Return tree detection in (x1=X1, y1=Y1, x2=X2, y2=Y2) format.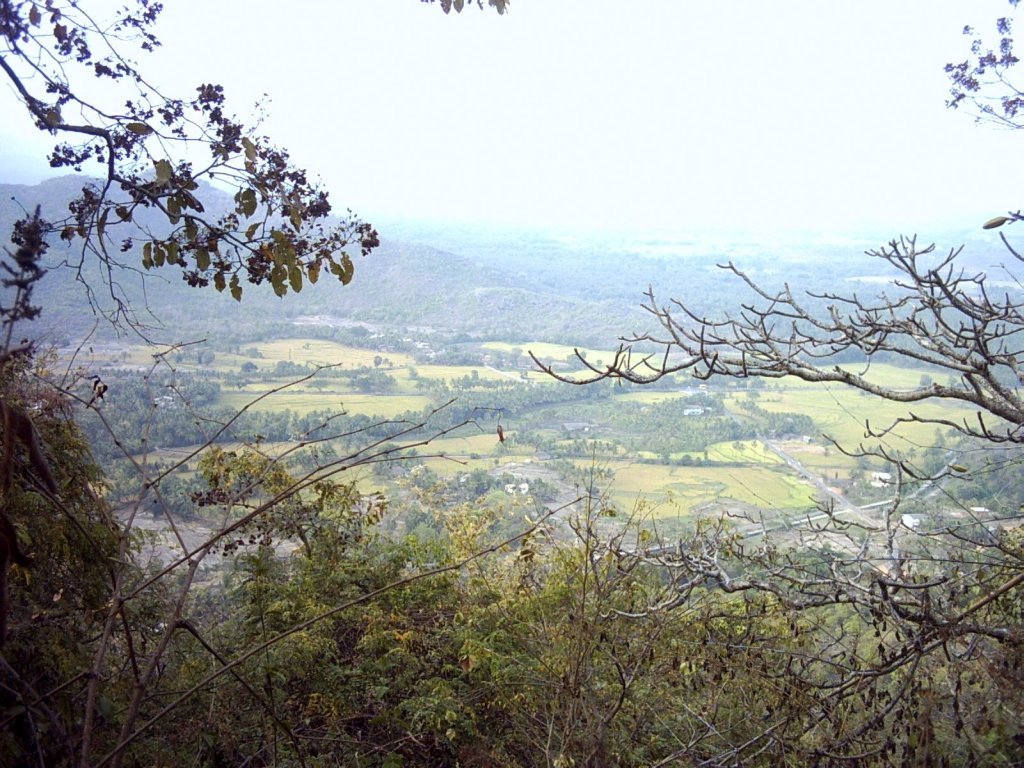
(x1=0, y1=0, x2=534, y2=311).
